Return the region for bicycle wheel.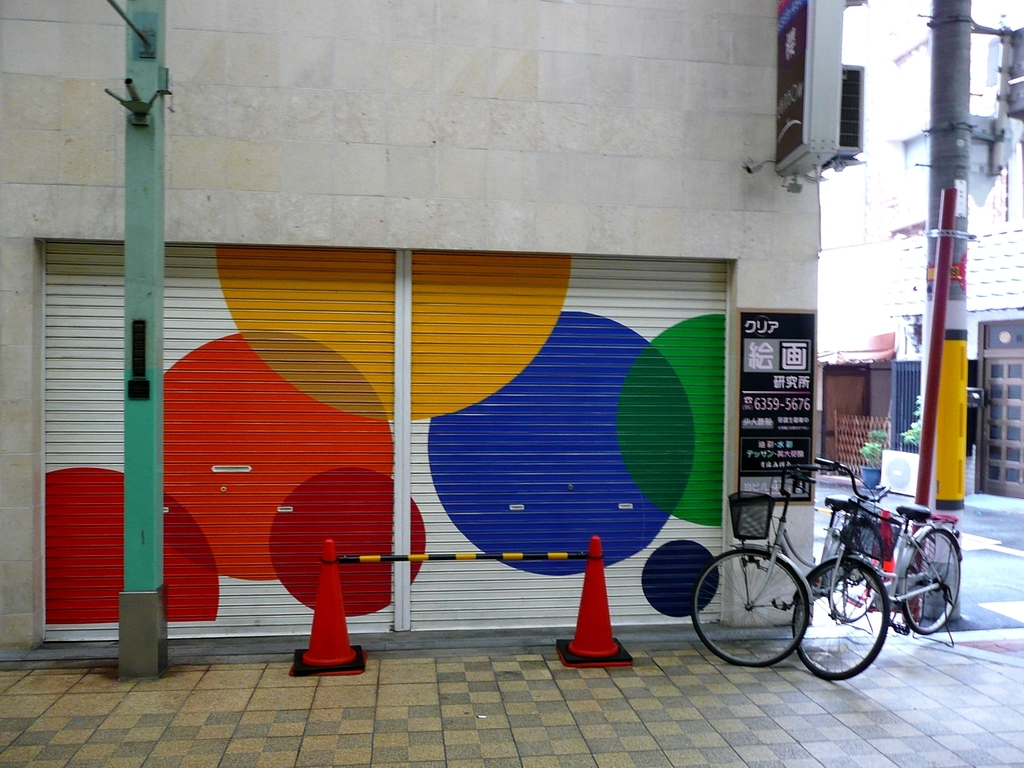
[x1=708, y1=561, x2=813, y2=666].
